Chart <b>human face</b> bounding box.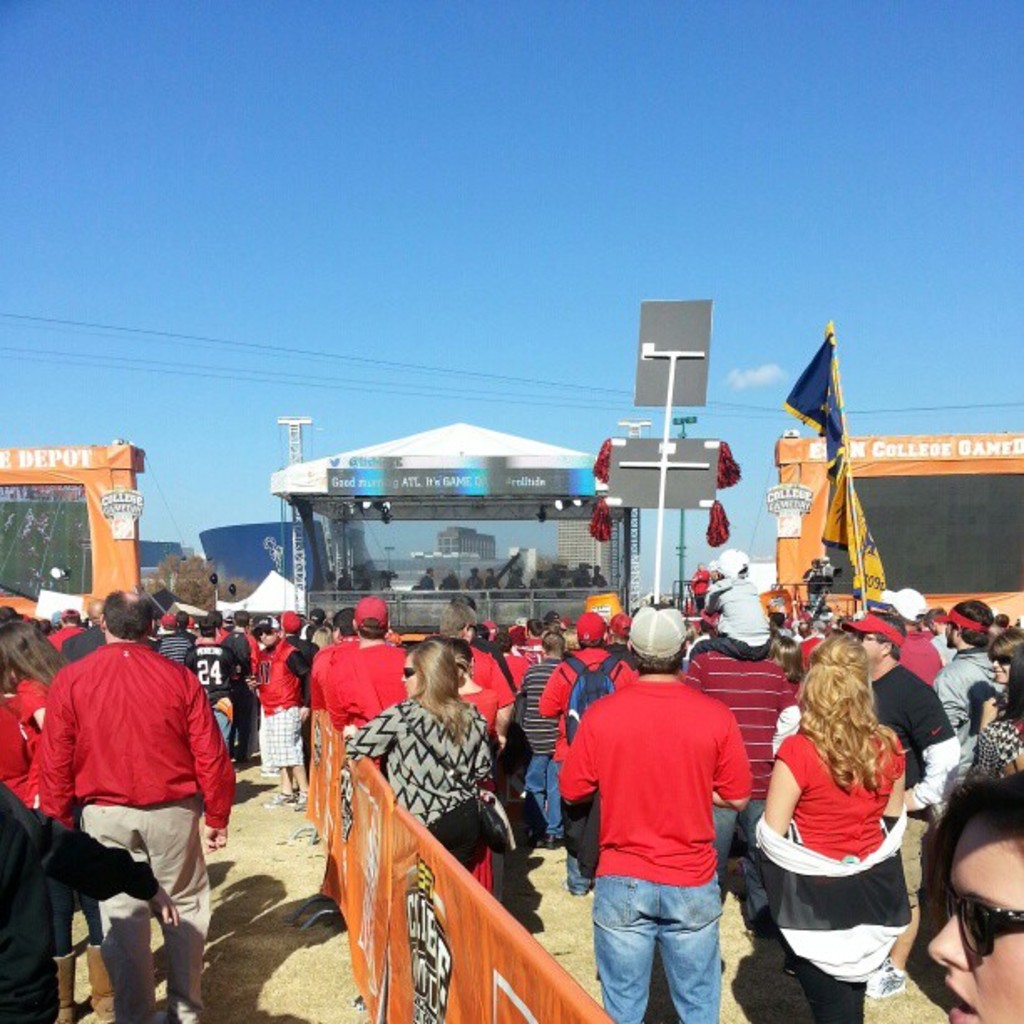
Charted: <region>862, 631, 883, 666</region>.
